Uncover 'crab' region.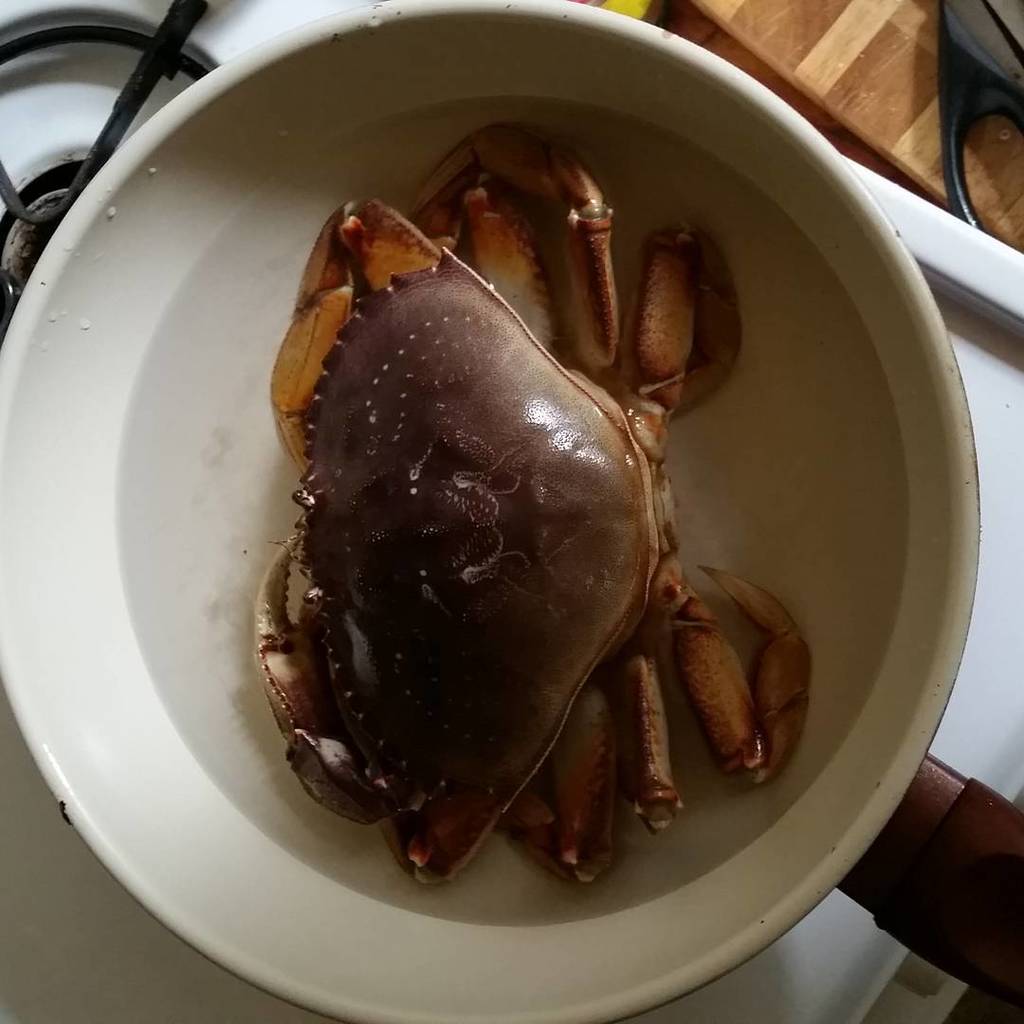
Uncovered: box=[250, 118, 814, 900].
